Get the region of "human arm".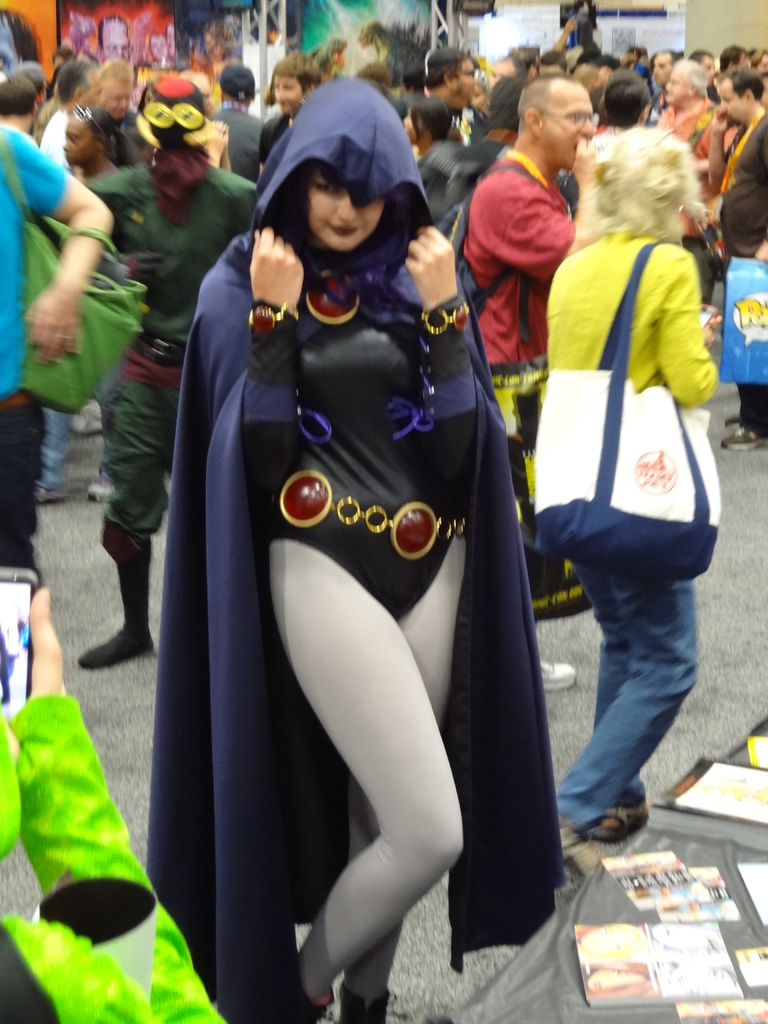
x1=223, y1=136, x2=236, y2=173.
